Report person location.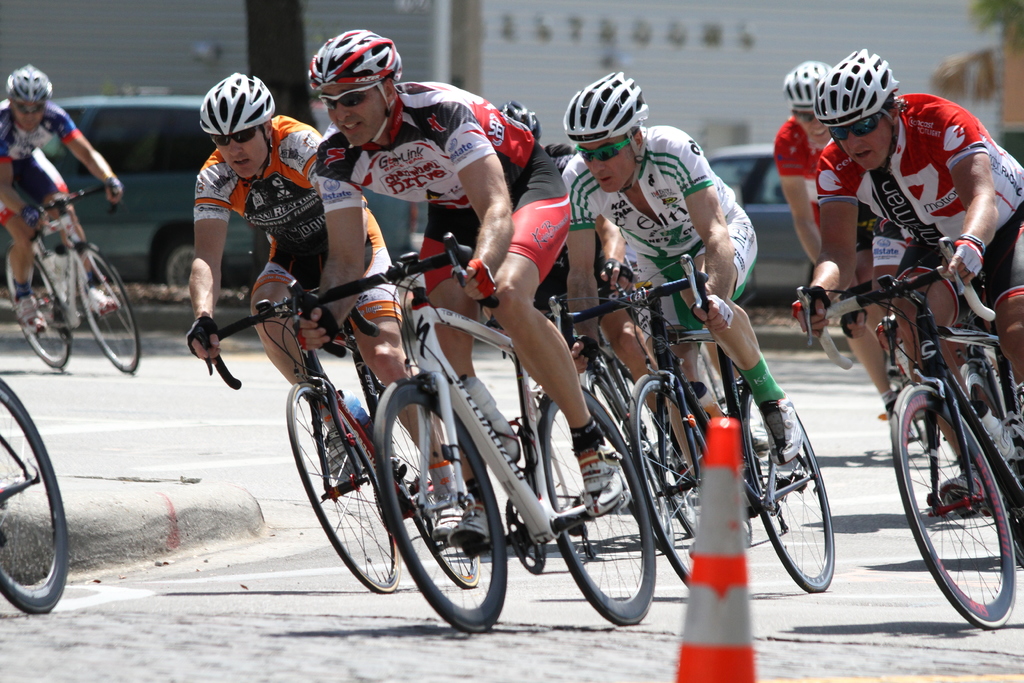
Report: bbox=[773, 60, 907, 410].
